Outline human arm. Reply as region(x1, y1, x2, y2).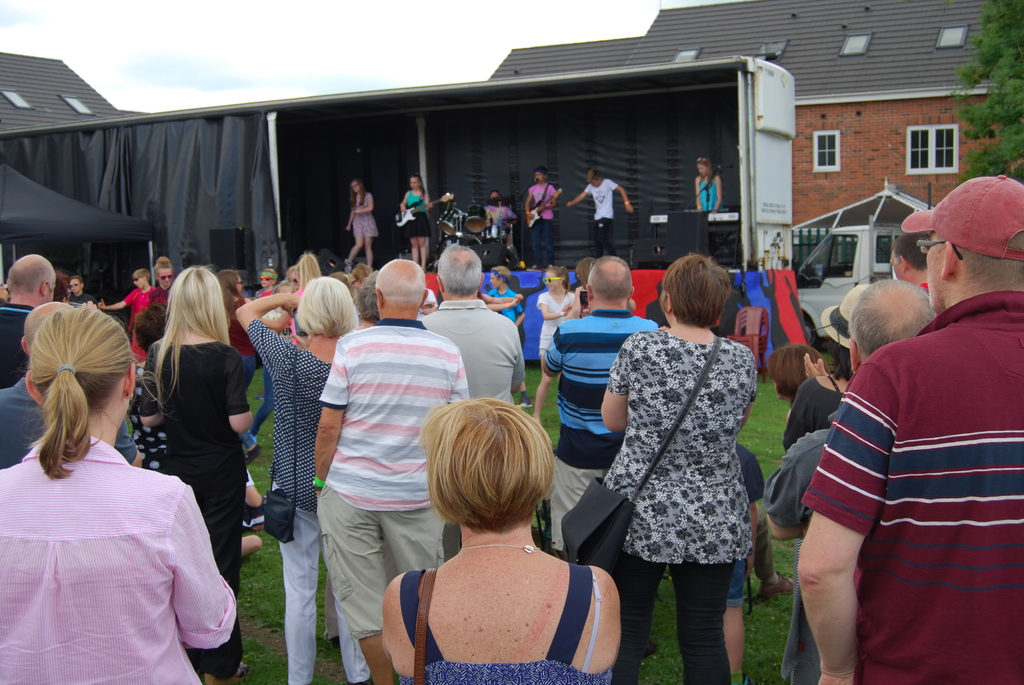
region(735, 342, 757, 436).
